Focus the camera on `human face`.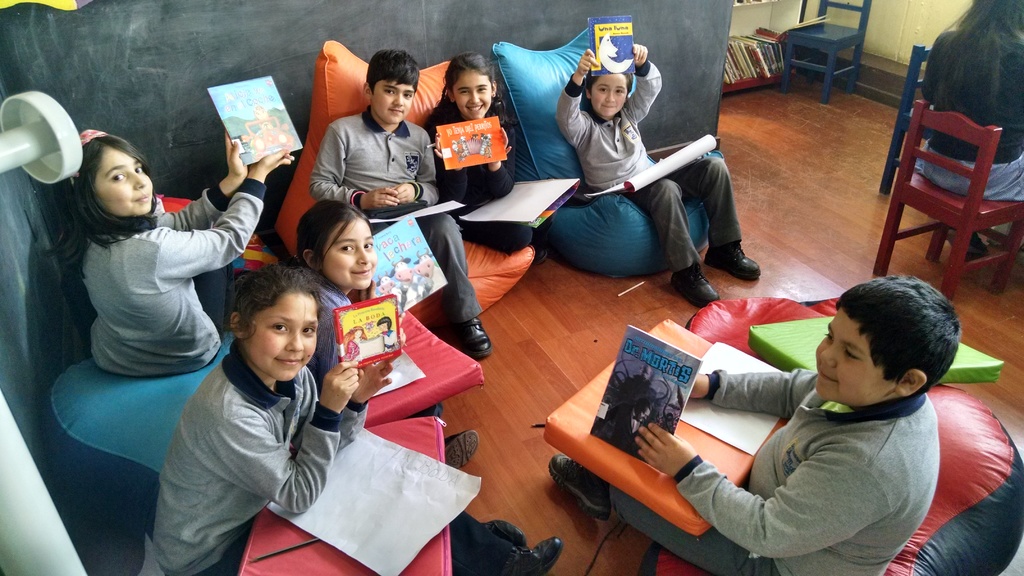
Focus region: 254/108/266/118.
